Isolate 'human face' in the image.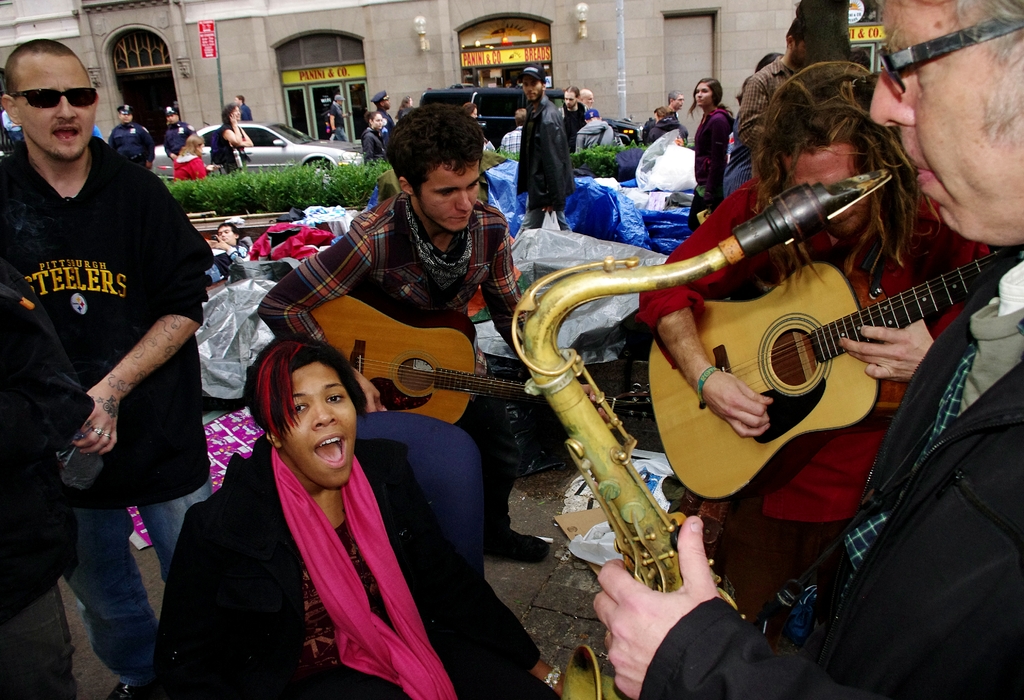
Isolated region: (left=692, top=81, right=715, bottom=106).
